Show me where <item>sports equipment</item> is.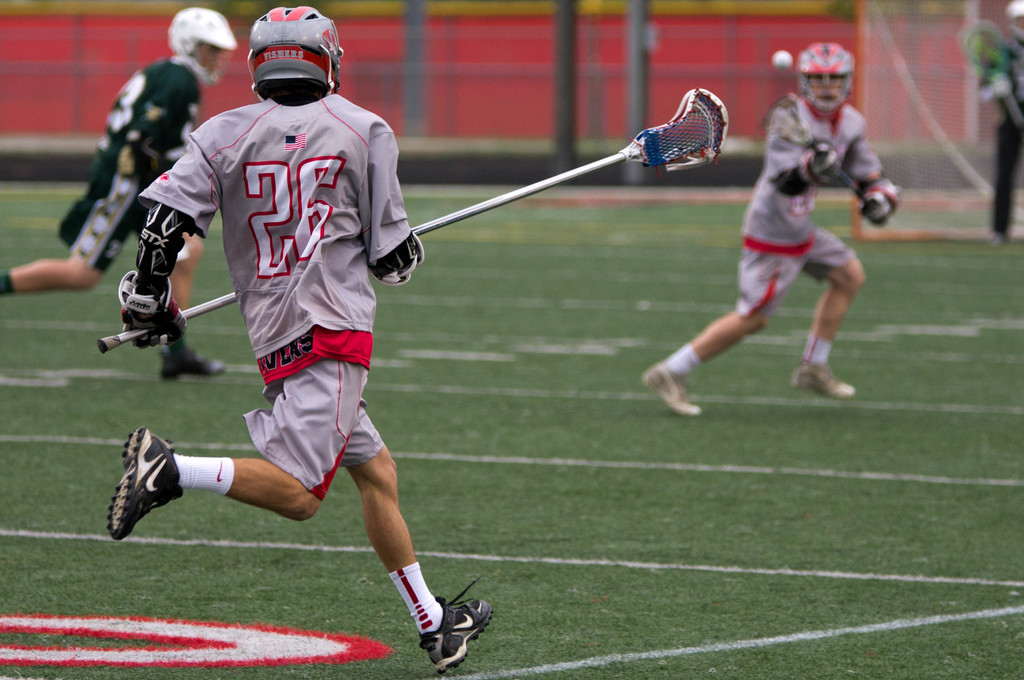
<item>sports equipment</item> is at {"left": 117, "top": 272, "right": 189, "bottom": 347}.
